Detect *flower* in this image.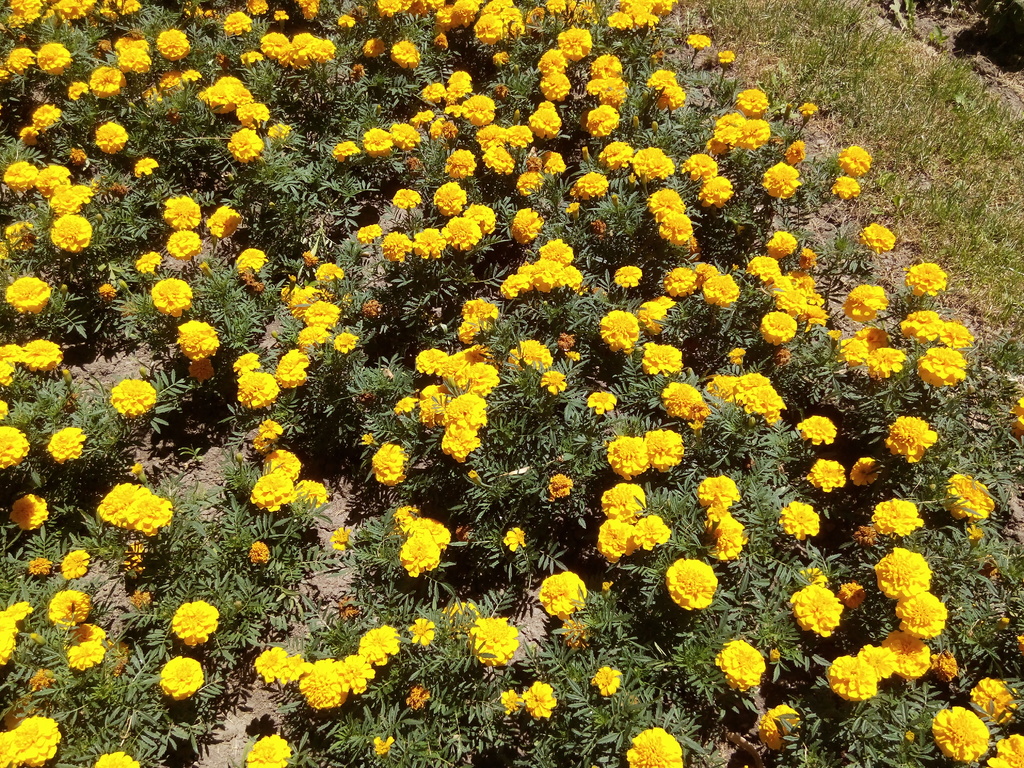
Detection: left=457, top=362, right=505, bottom=396.
